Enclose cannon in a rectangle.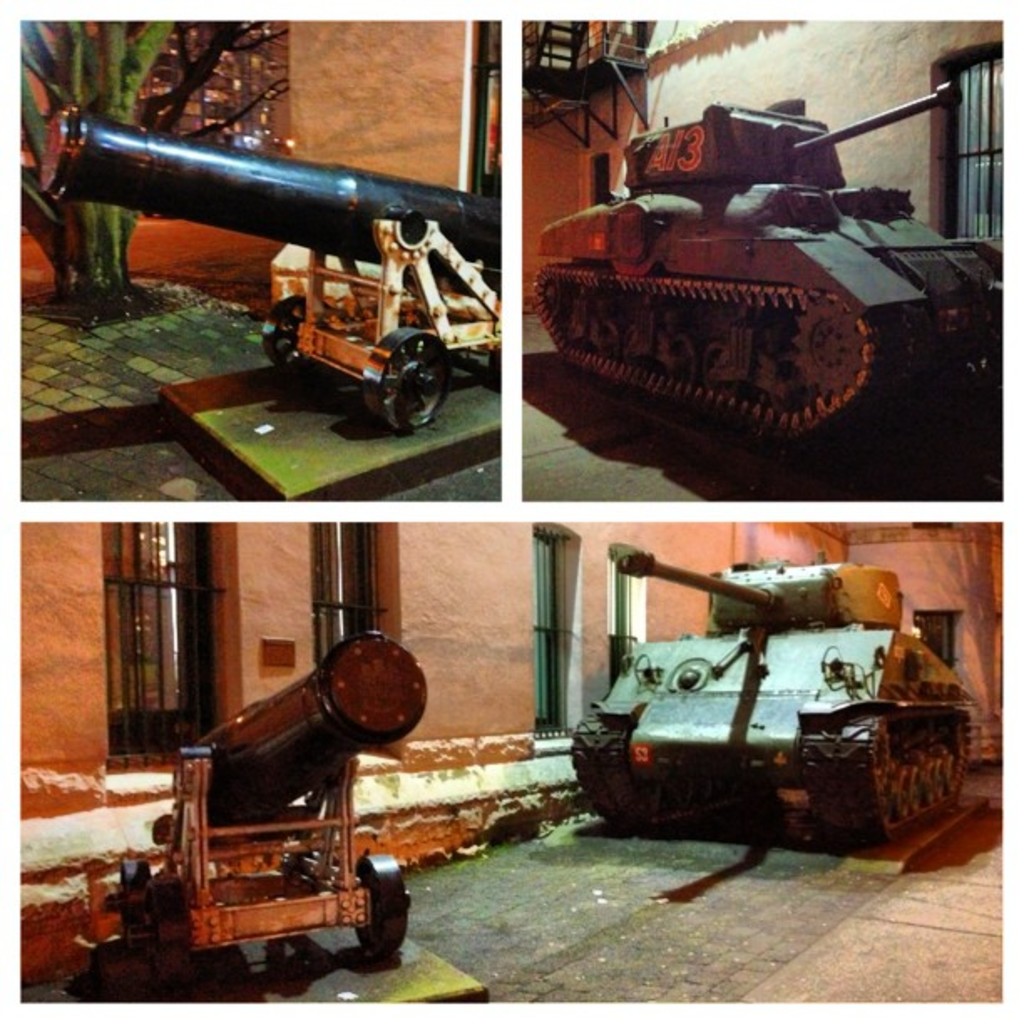
bbox(535, 79, 1009, 477).
